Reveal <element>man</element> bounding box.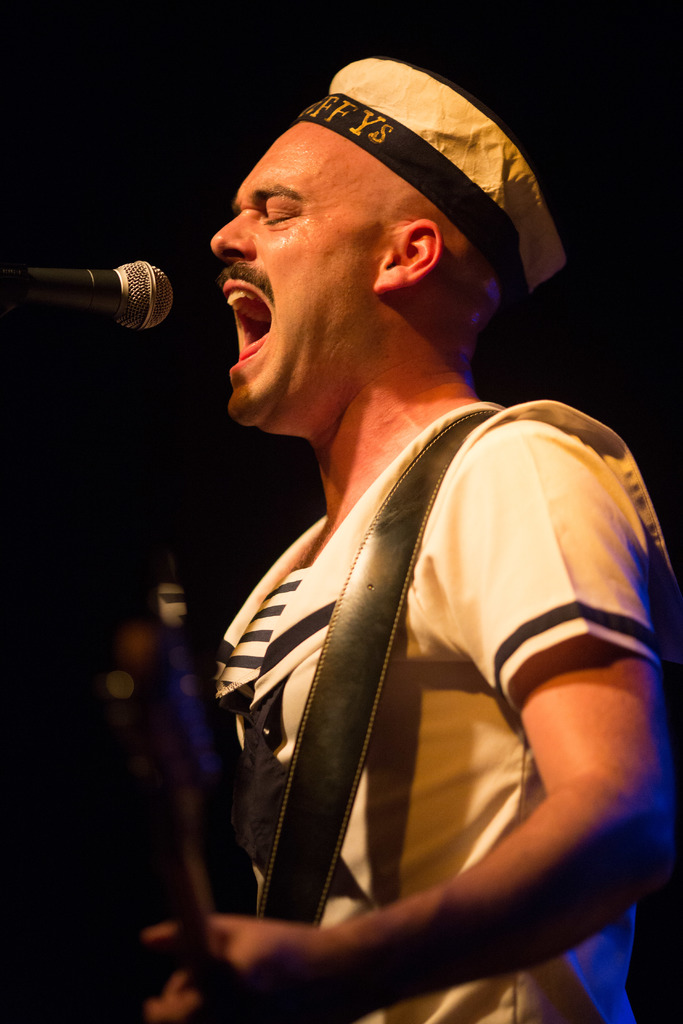
Revealed: [117,66,674,1023].
